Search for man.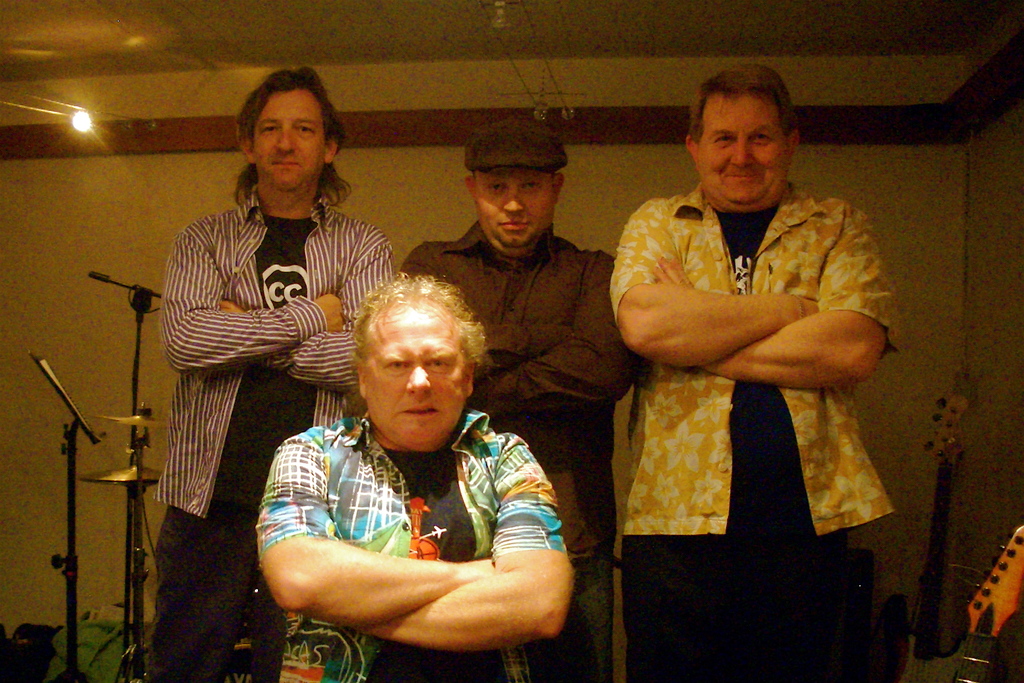
Found at bbox=(599, 73, 908, 600).
